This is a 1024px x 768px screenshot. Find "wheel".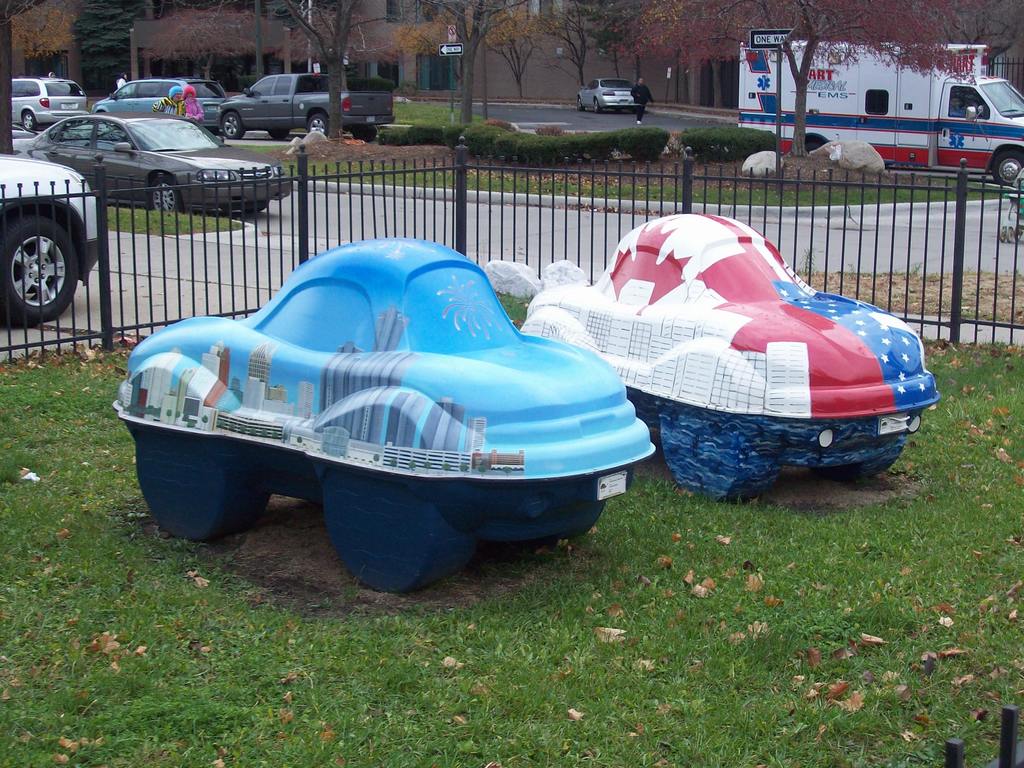
Bounding box: <box>805,141,821,150</box>.
